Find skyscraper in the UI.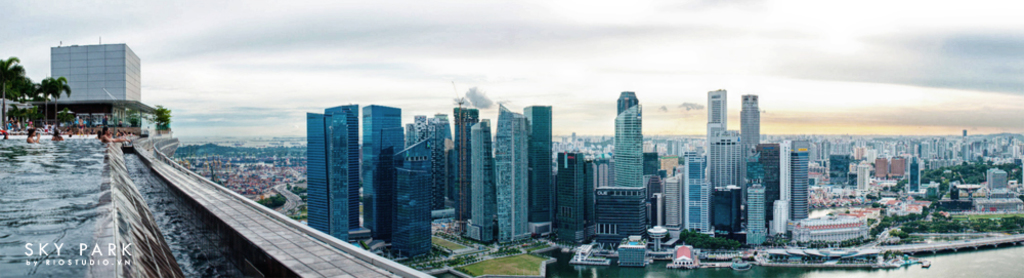
UI element at pyautogui.locateOnScreen(471, 121, 495, 245).
